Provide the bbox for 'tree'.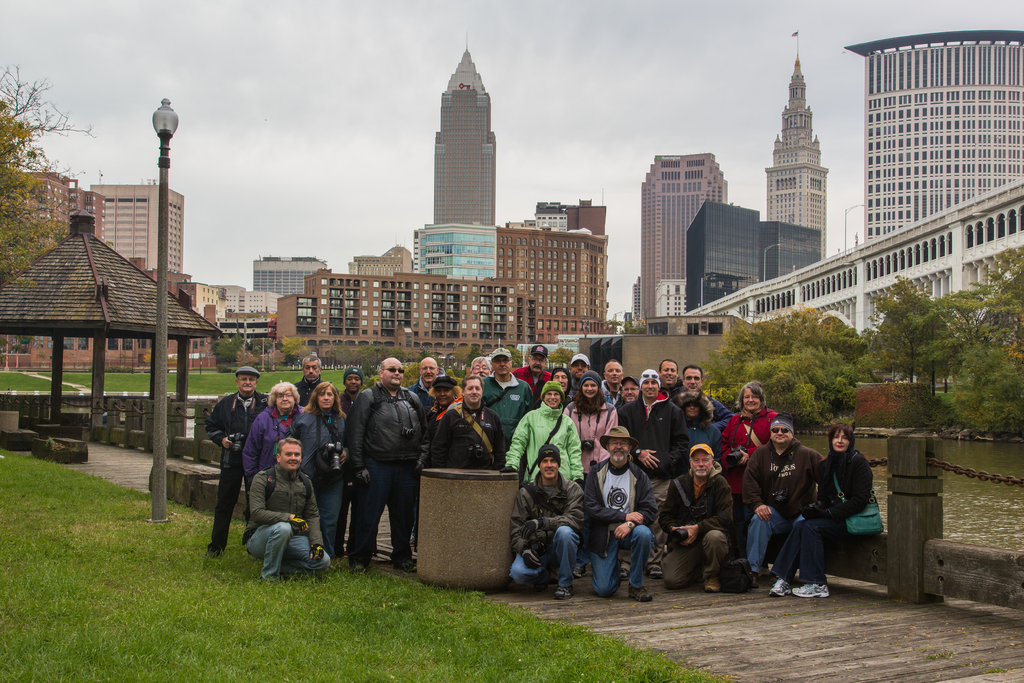
[x1=0, y1=65, x2=92, y2=282].
